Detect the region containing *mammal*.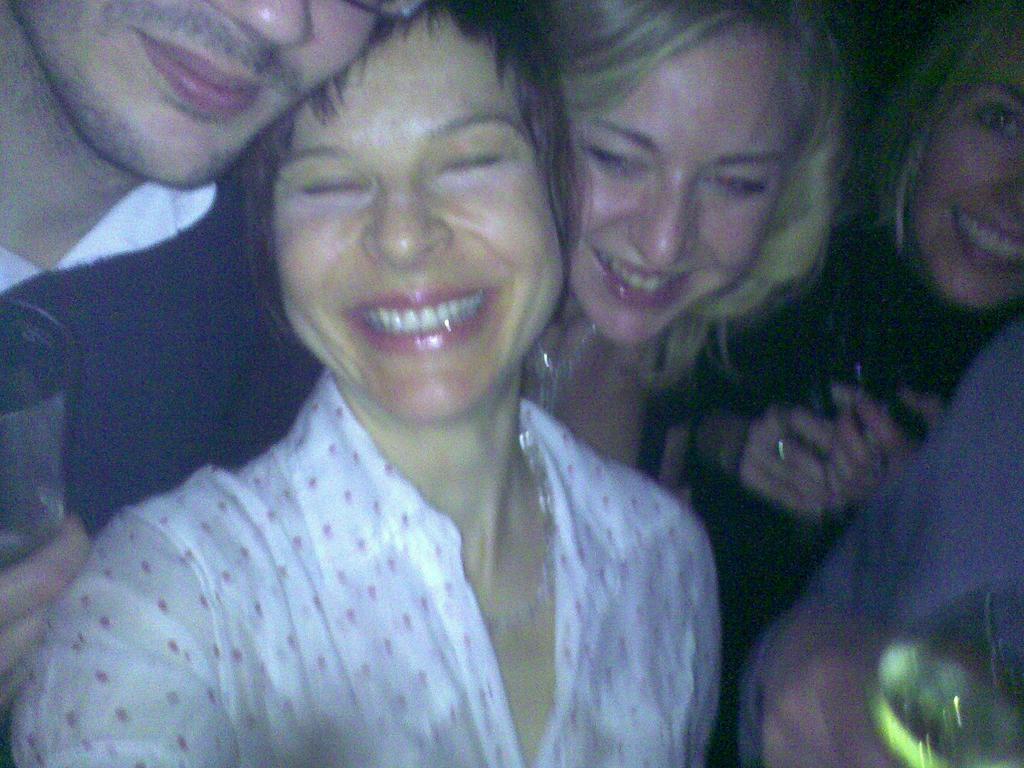
[515, 0, 840, 511].
